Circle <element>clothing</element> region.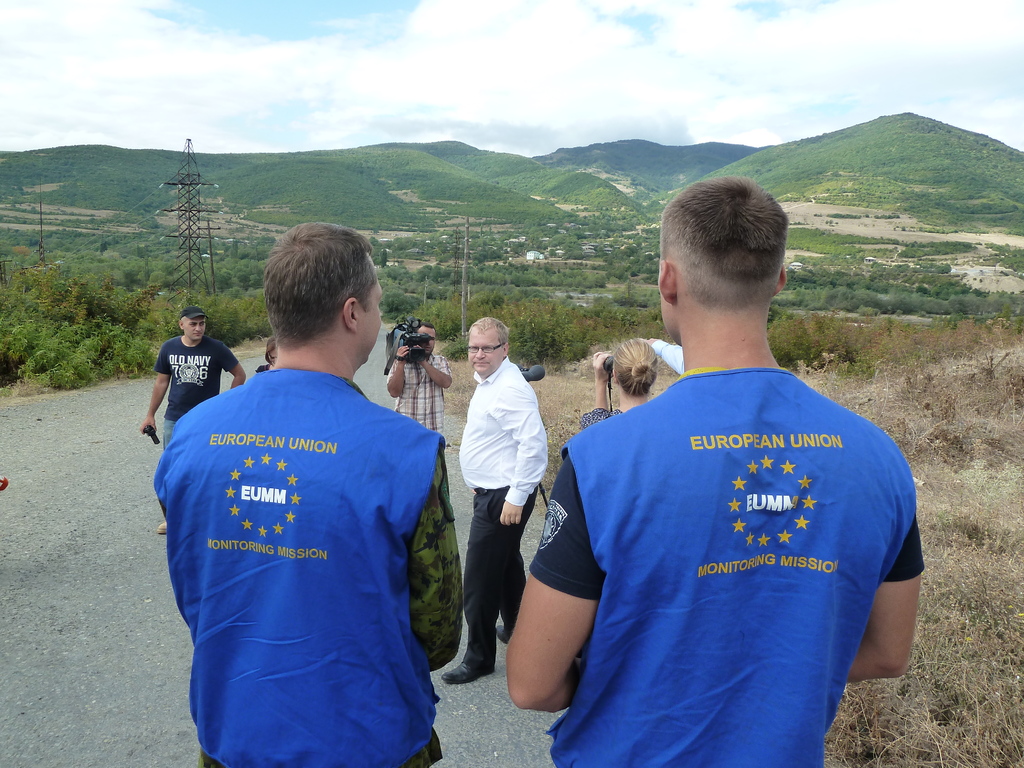
Region: left=470, top=360, right=547, bottom=664.
